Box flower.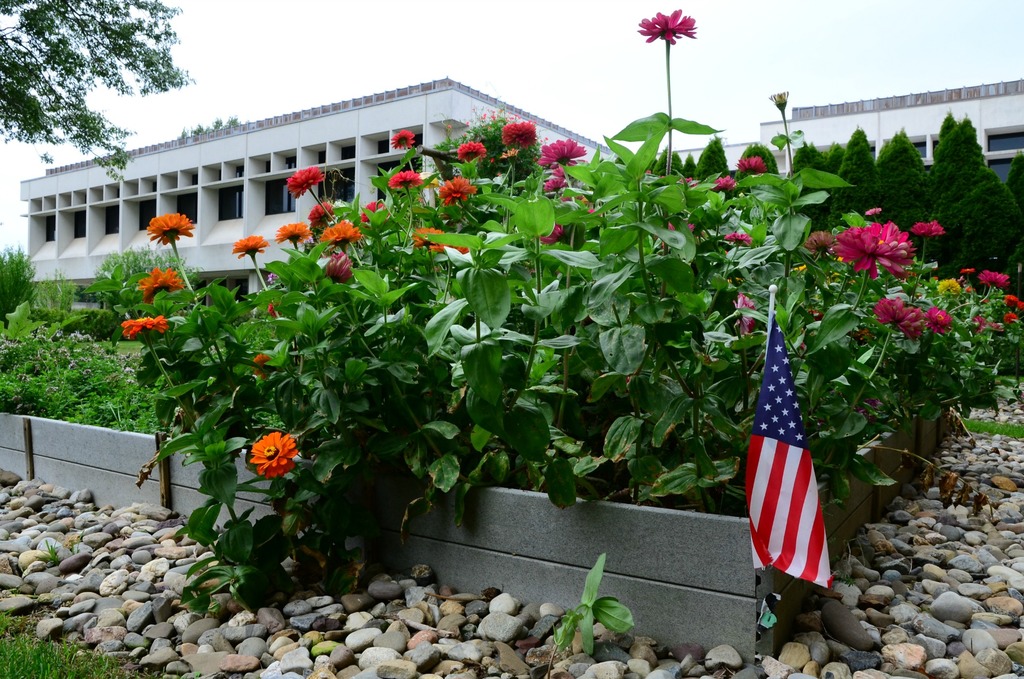
(440,176,479,208).
